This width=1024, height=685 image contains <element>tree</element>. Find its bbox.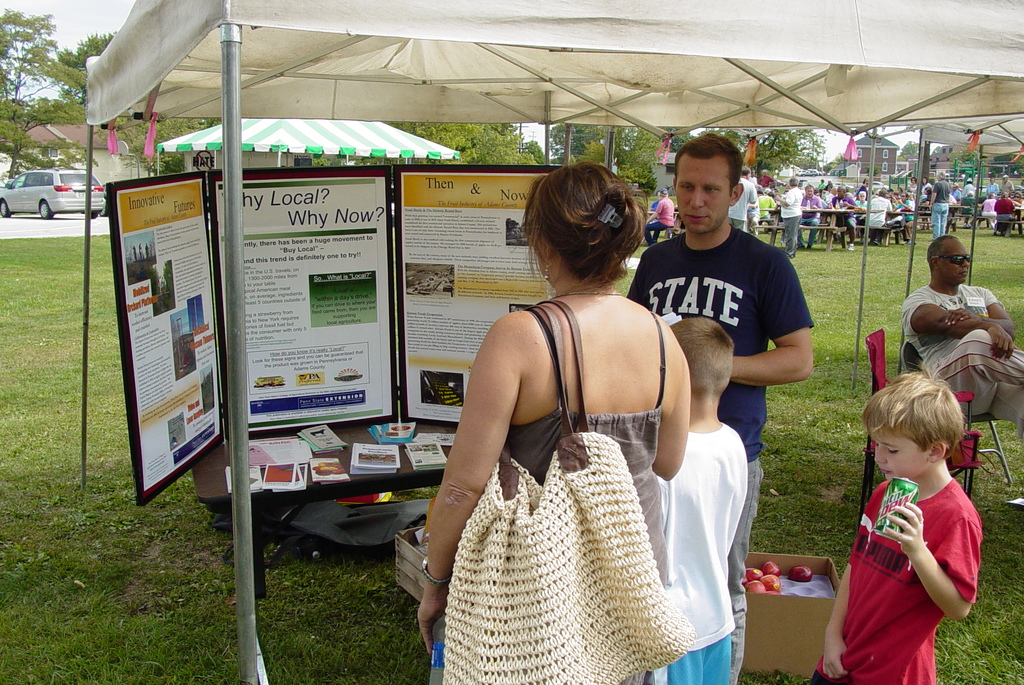
select_region(545, 120, 598, 168).
